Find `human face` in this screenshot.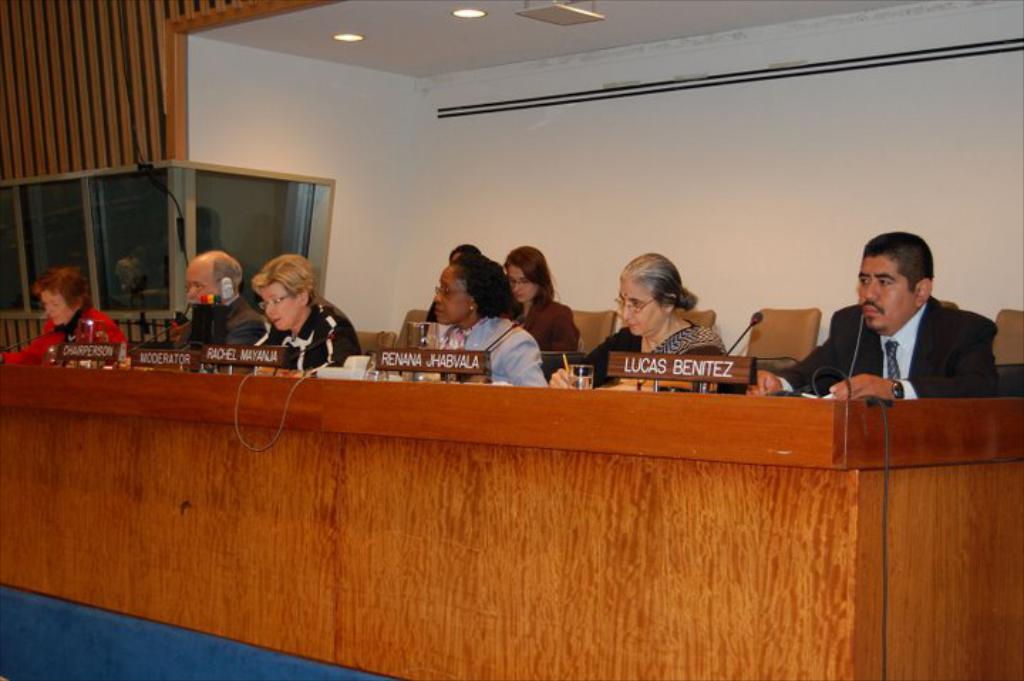
The bounding box for `human face` is l=263, t=279, r=300, b=334.
